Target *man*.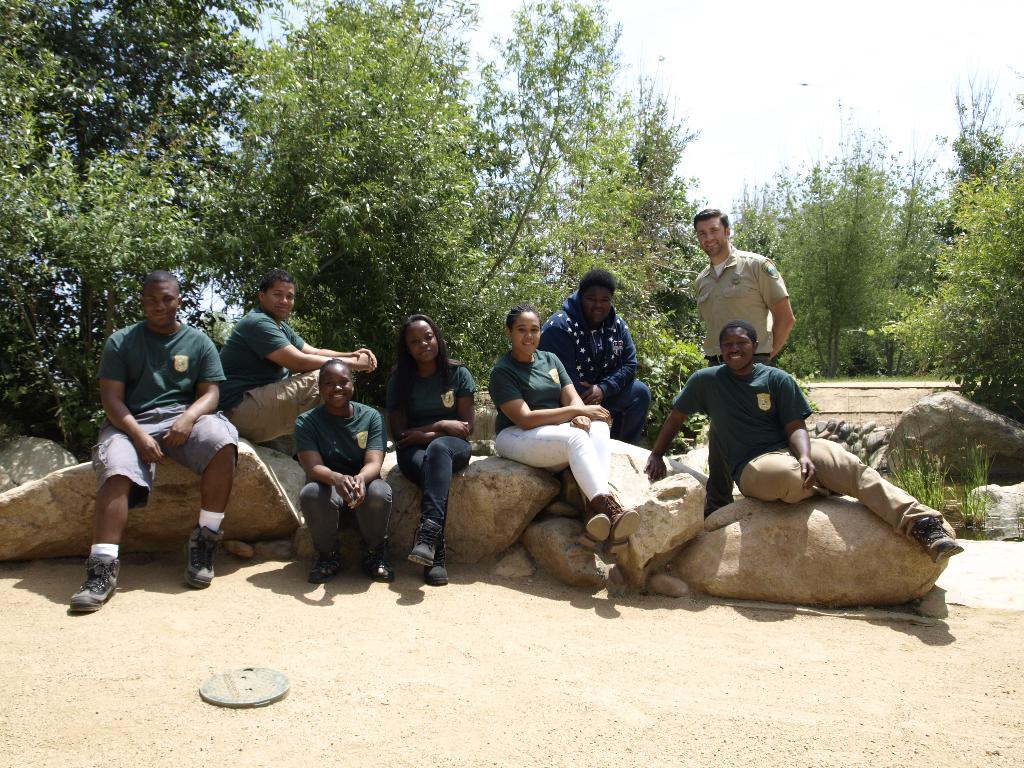
Target region: <region>68, 266, 237, 602</region>.
